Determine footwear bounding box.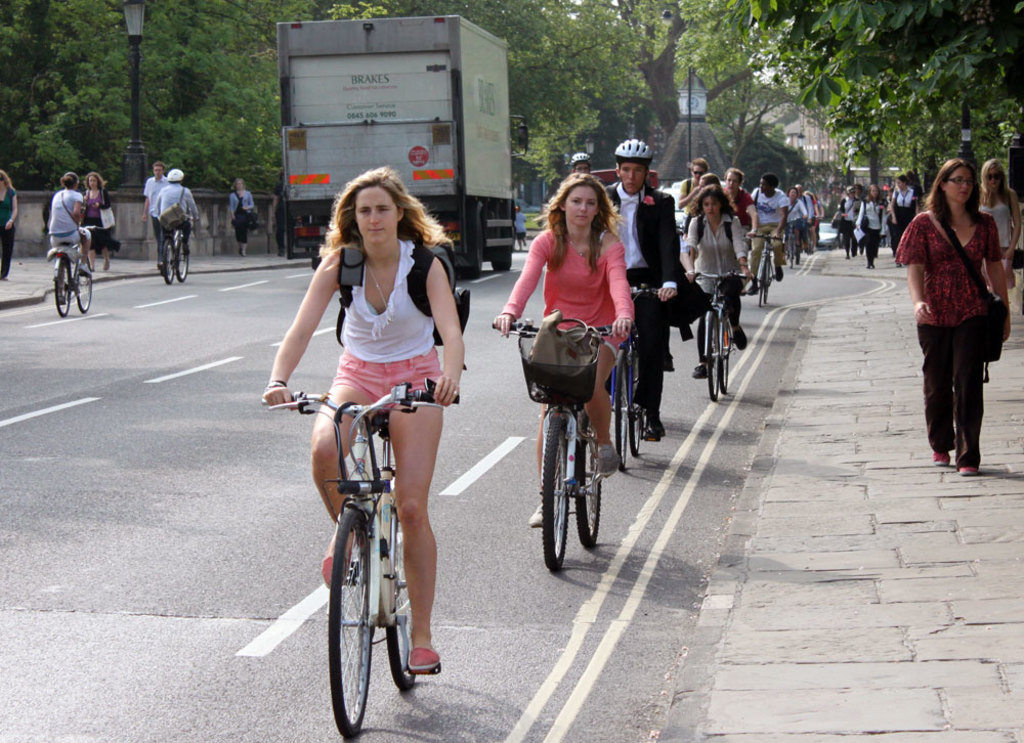
Determined: [x1=730, y1=324, x2=749, y2=350].
